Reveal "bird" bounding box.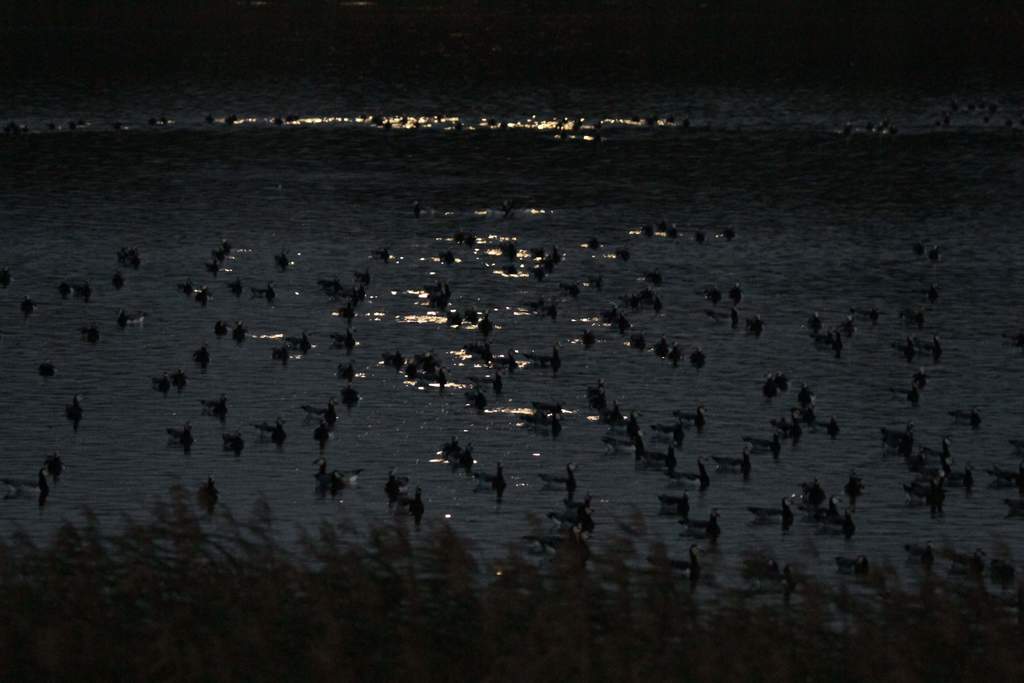
Revealed: {"x1": 111, "y1": 274, "x2": 127, "y2": 286}.
